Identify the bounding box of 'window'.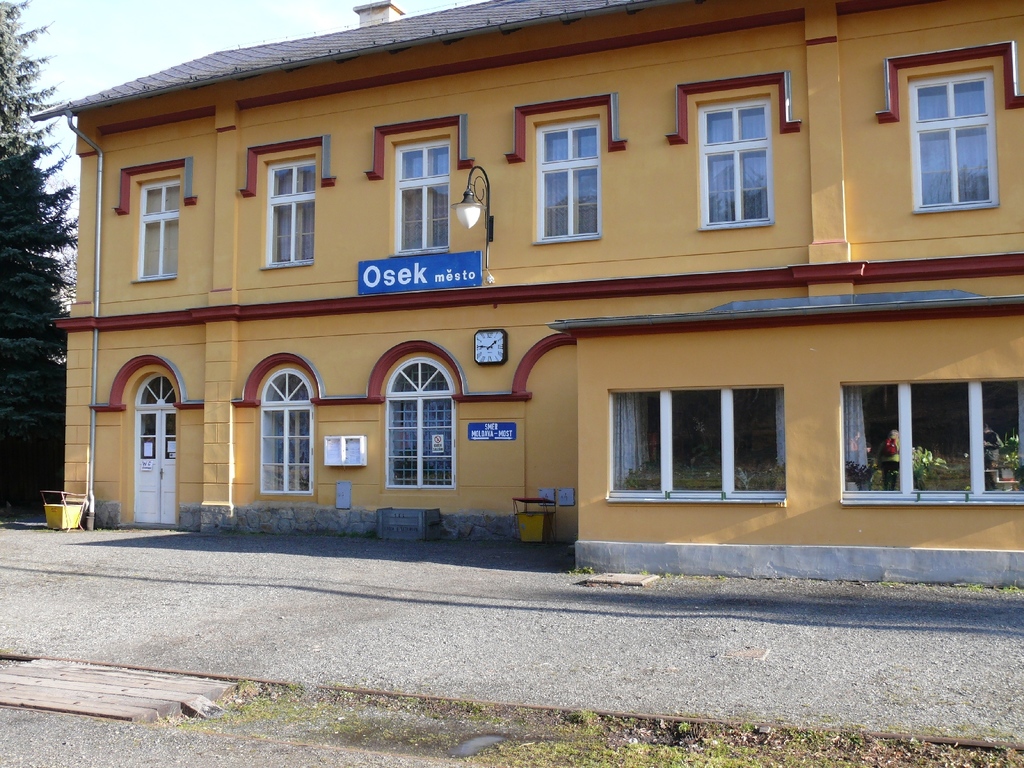
l=392, t=140, r=449, b=253.
